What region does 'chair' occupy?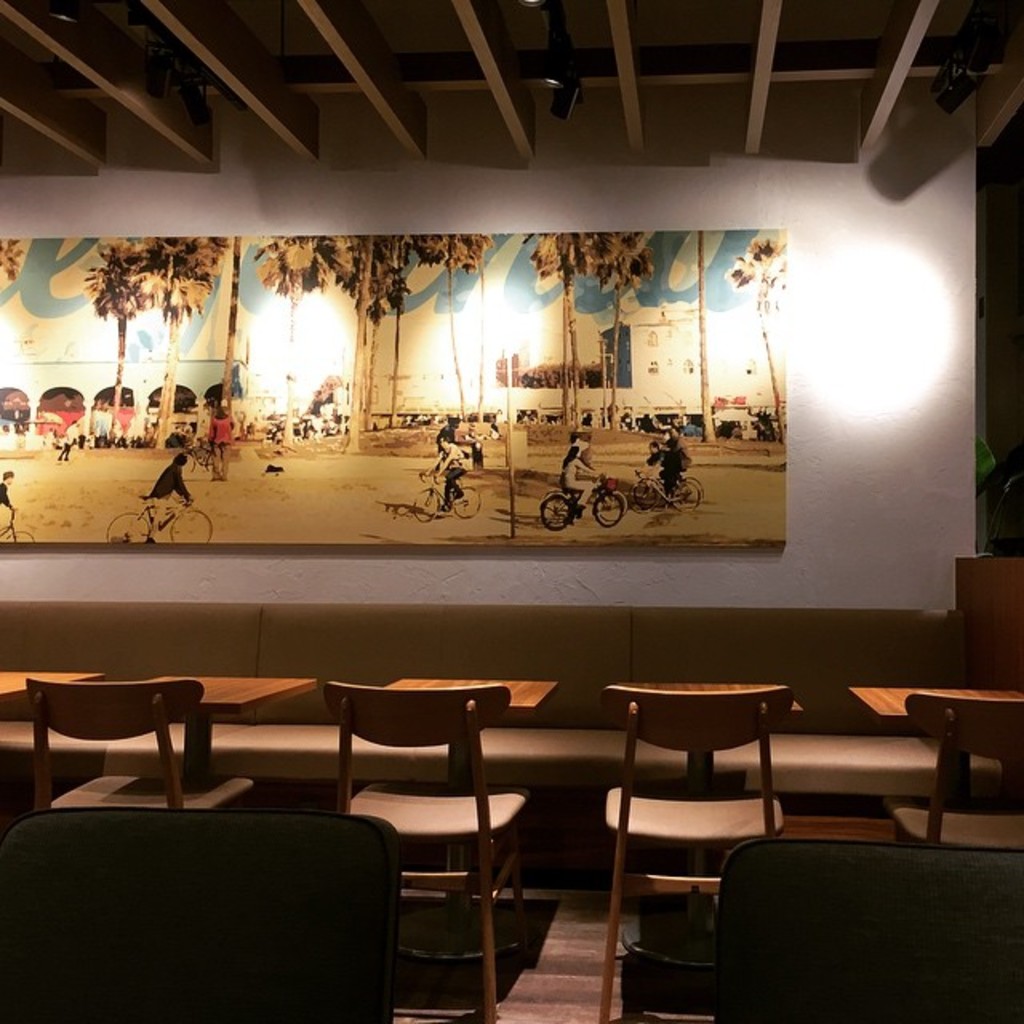
[890,694,1022,846].
